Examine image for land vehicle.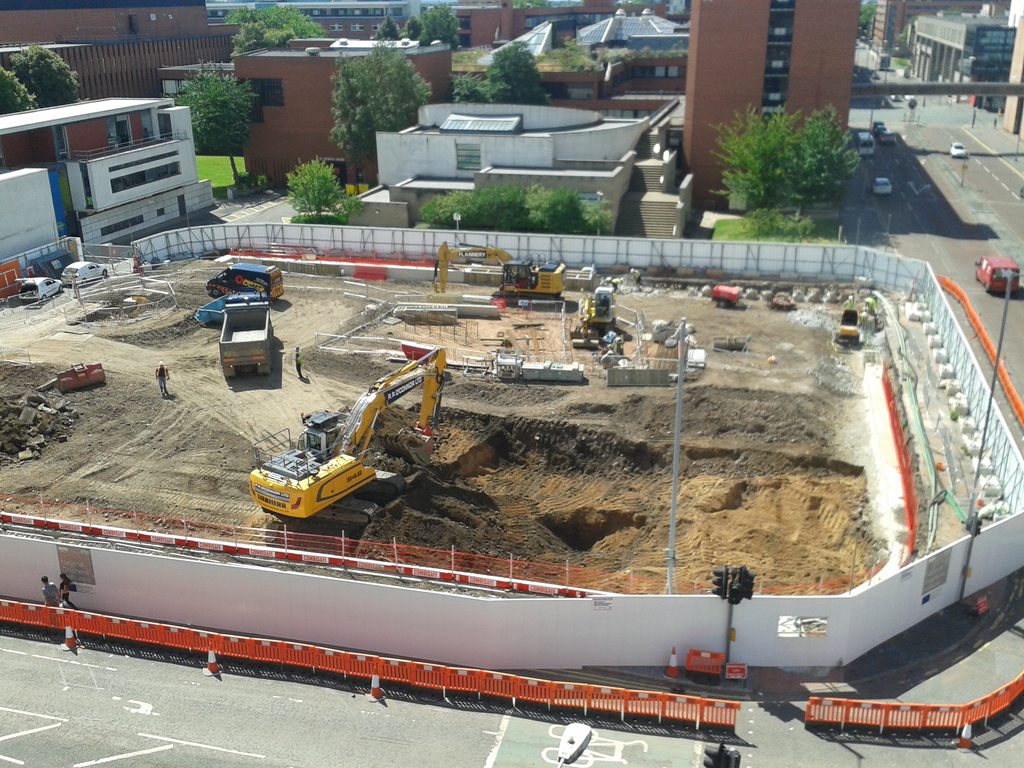
Examination result: 874,177,891,193.
